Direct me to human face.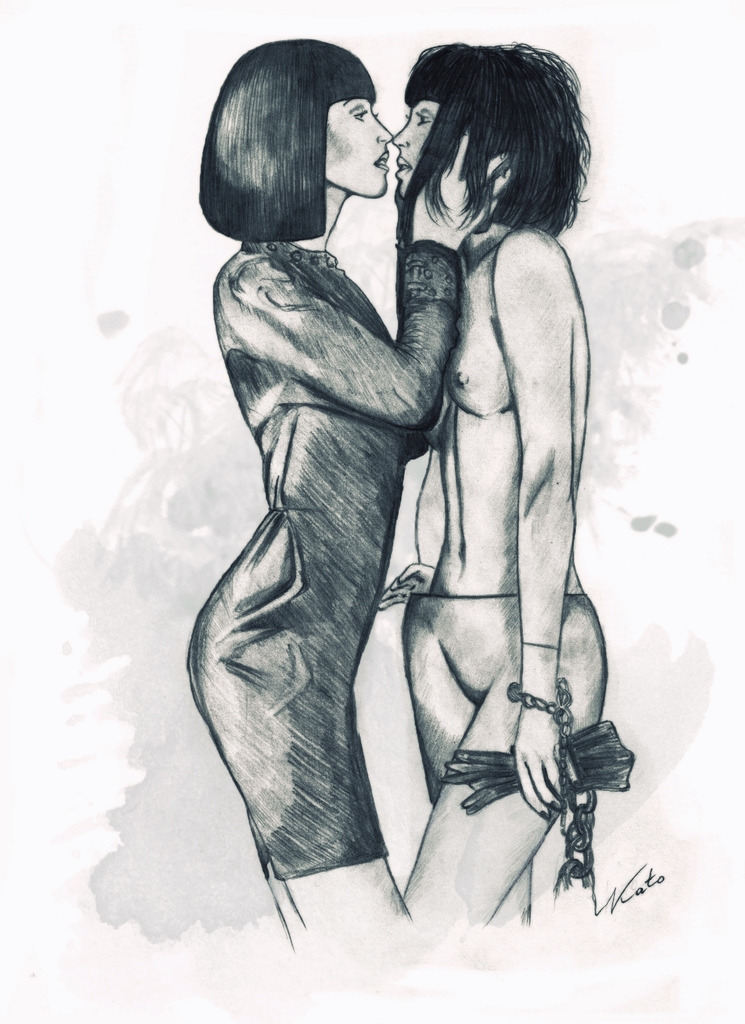
Direction: box(326, 93, 395, 191).
